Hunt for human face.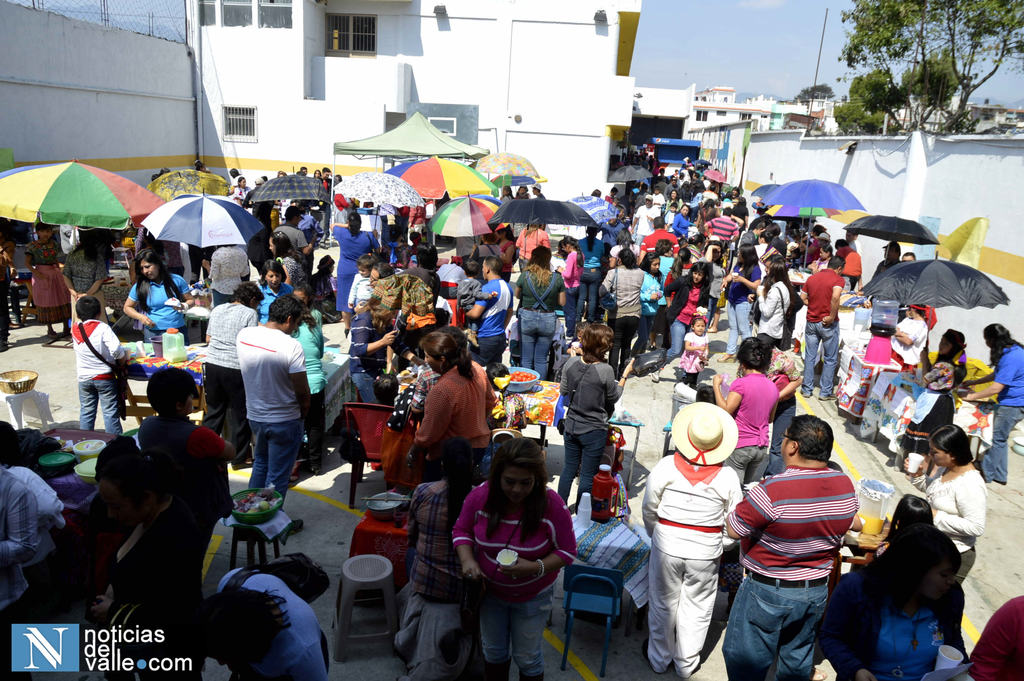
Hunted down at x1=930, y1=444, x2=952, y2=472.
